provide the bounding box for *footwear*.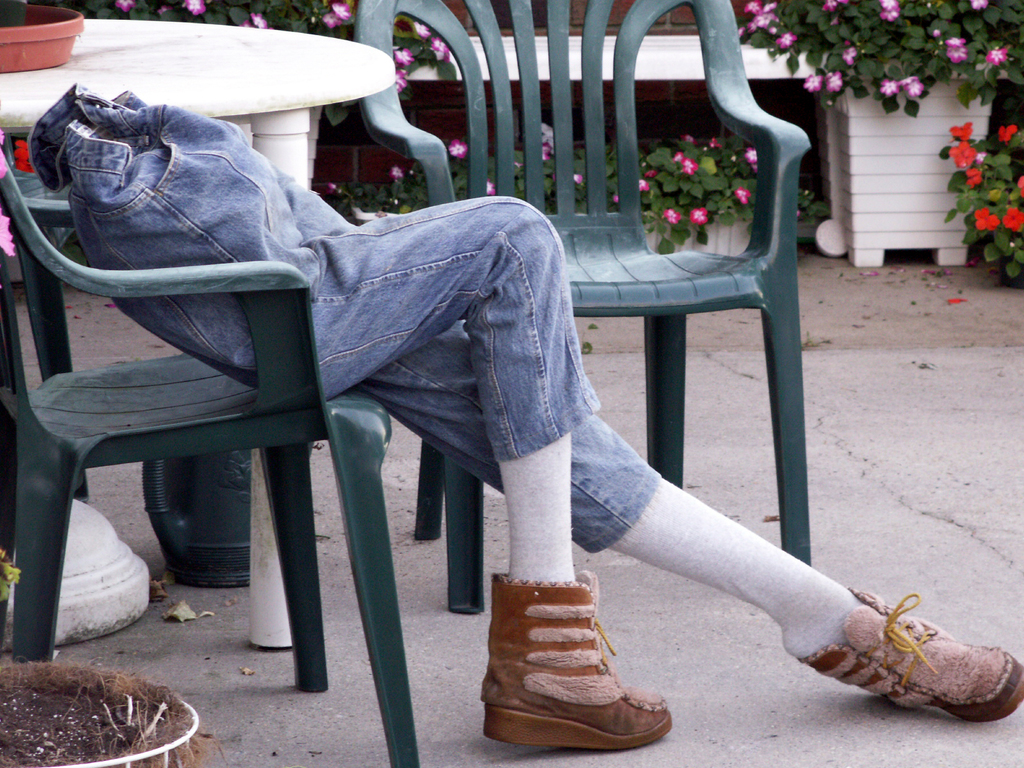
box(828, 602, 1011, 726).
